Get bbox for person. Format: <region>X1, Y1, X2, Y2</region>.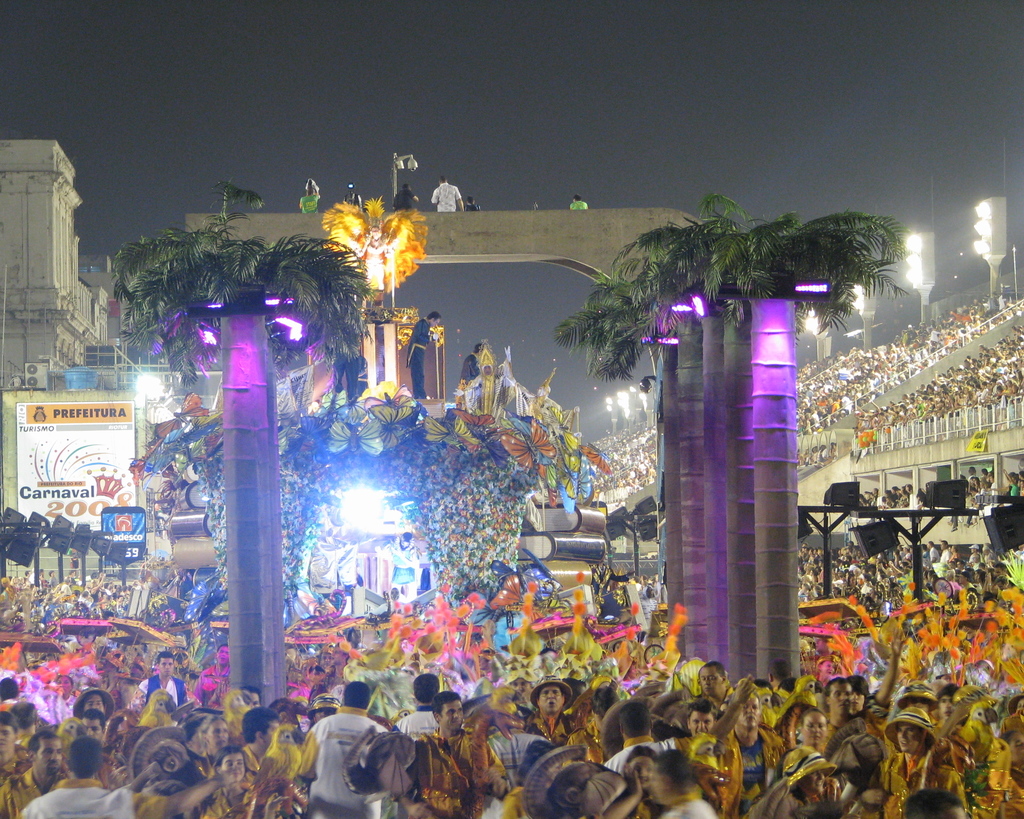
<region>299, 701, 381, 816</region>.
